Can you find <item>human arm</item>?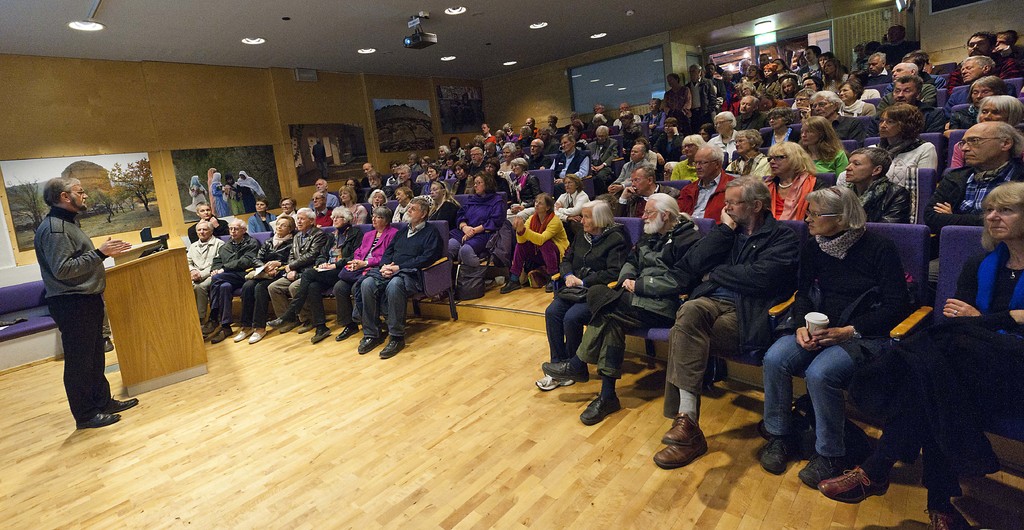
Yes, bounding box: (left=286, top=269, right=300, bottom=279).
